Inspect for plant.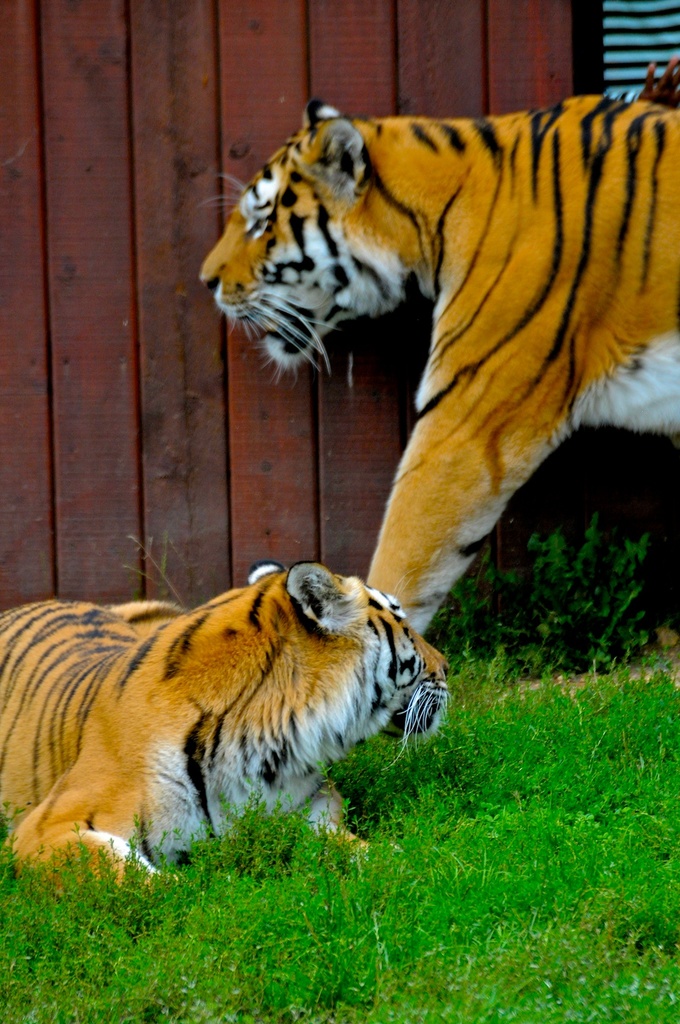
Inspection: x1=518, y1=502, x2=657, y2=675.
